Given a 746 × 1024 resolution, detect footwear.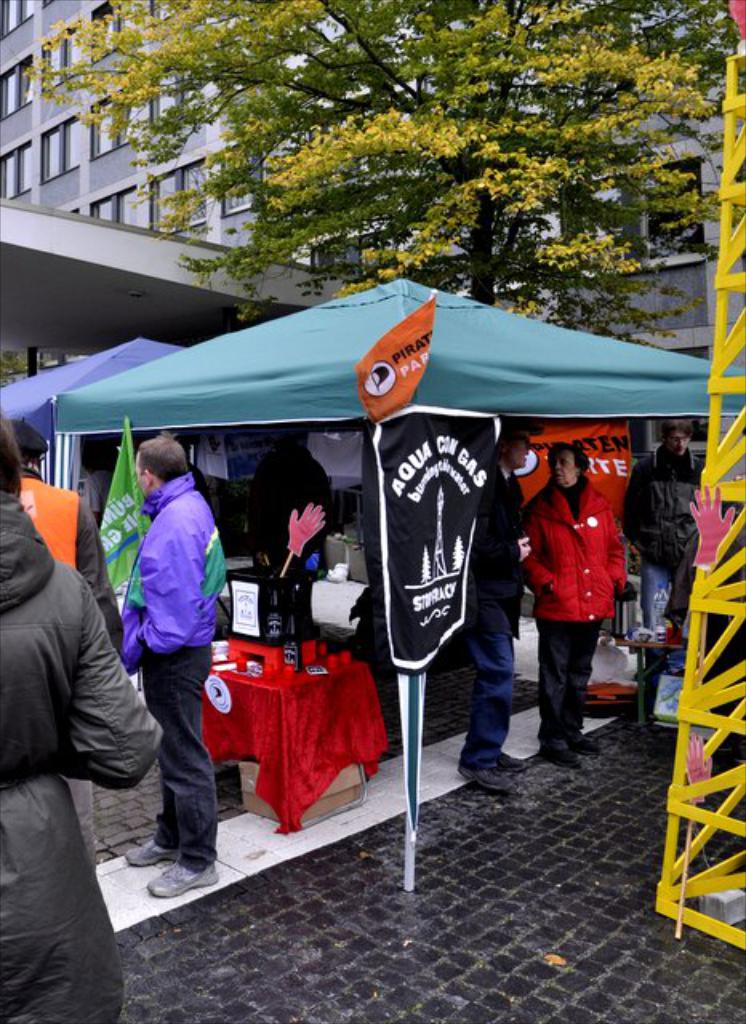
490:747:527:773.
